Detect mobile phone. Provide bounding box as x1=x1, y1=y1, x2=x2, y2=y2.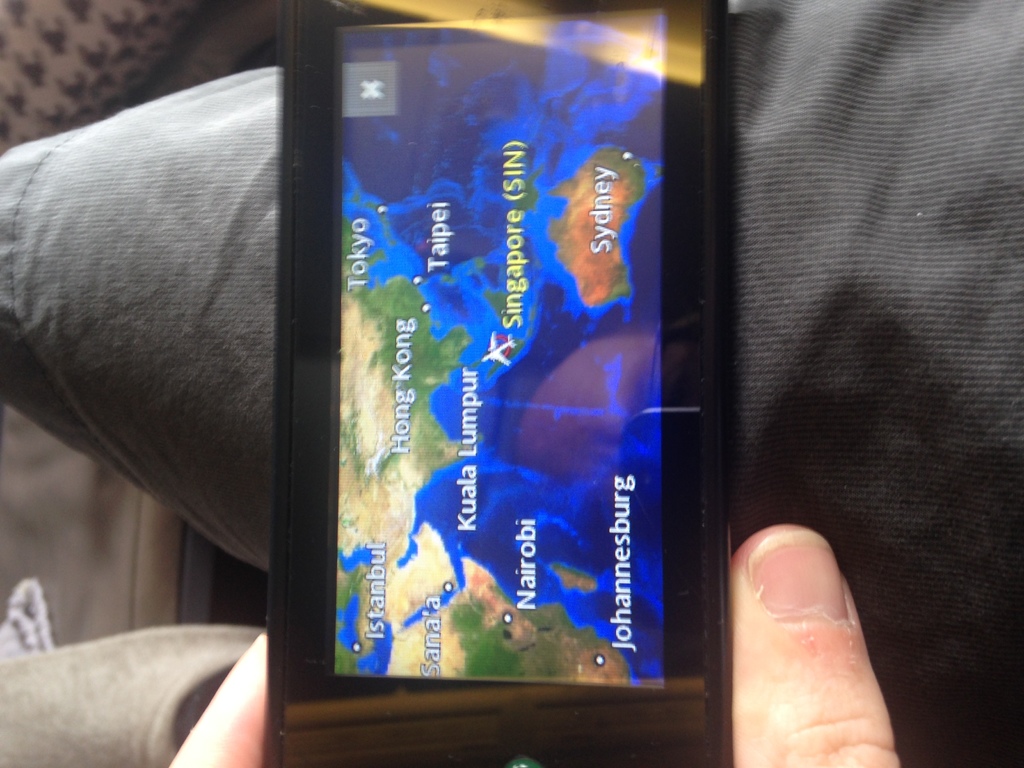
x1=275, y1=0, x2=733, y2=767.
